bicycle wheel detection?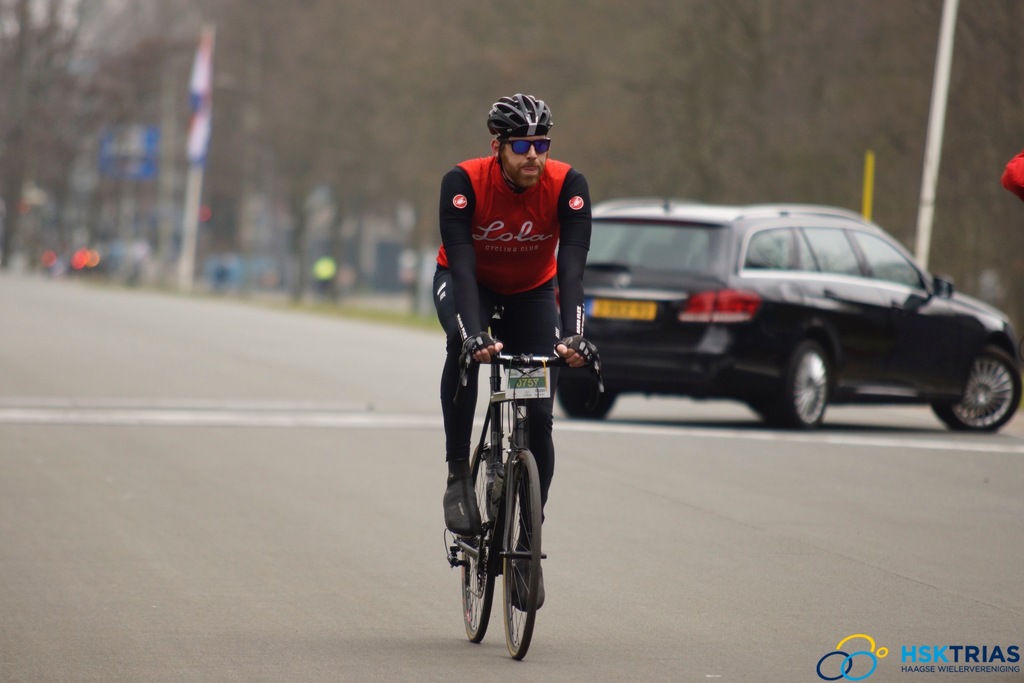
left=460, top=437, right=505, bottom=641
